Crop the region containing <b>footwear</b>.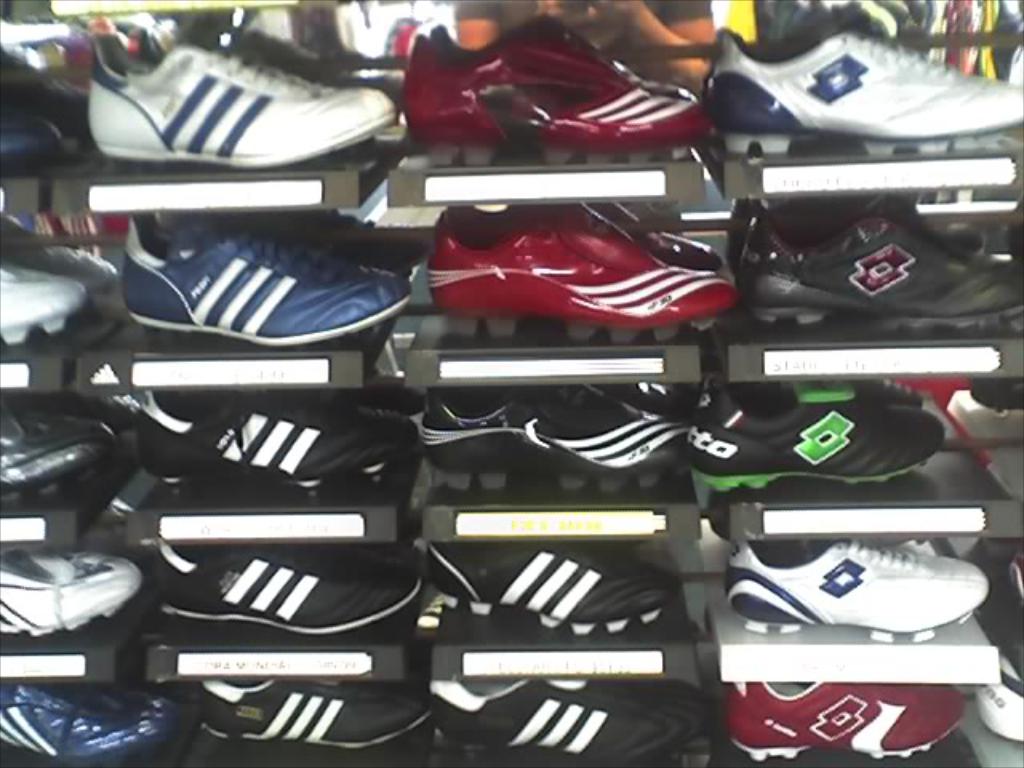
Crop region: {"x1": 426, "y1": 195, "x2": 742, "y2": 333}.
